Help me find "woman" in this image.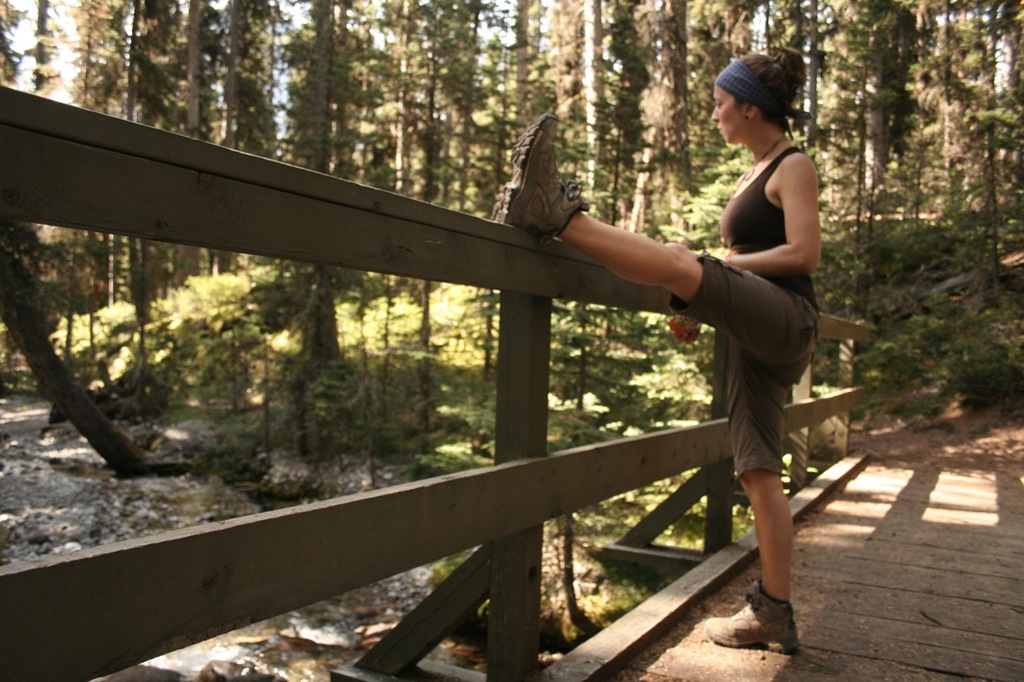
Found it: l=498, t=50, r=822, b=650.
